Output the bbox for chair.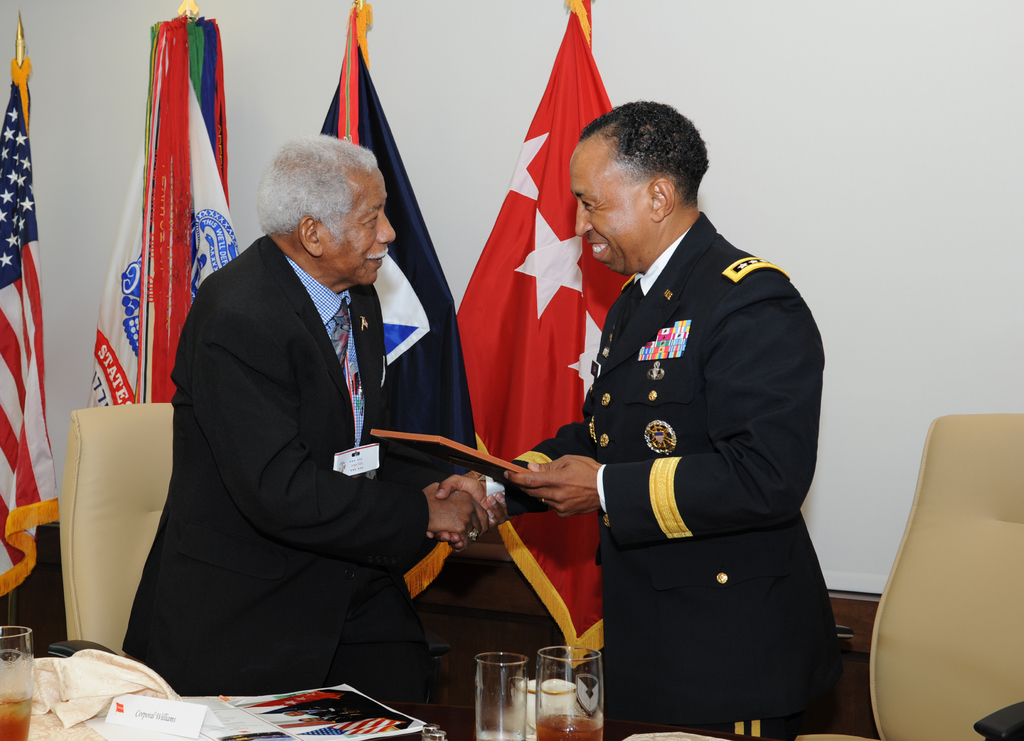
x1=42 y1=400 x2=174 y2=660.
